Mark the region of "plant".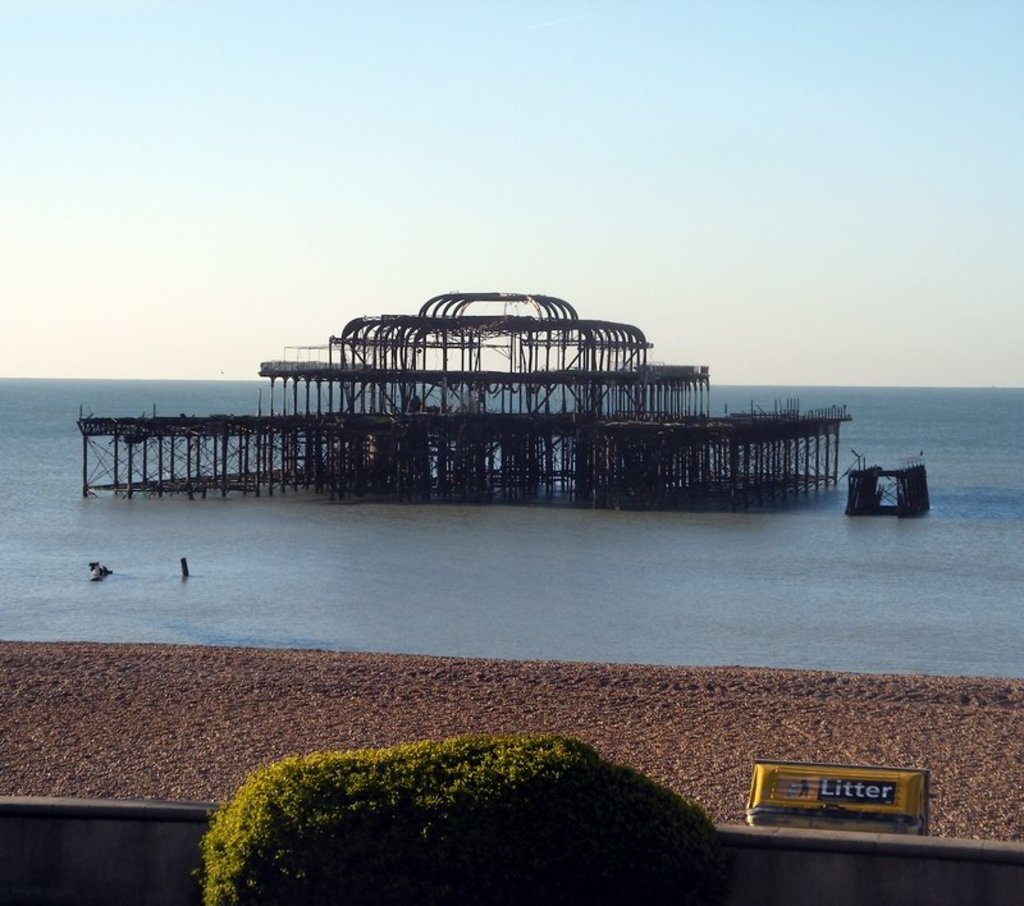
Region: (397, 735, 563, 877).
